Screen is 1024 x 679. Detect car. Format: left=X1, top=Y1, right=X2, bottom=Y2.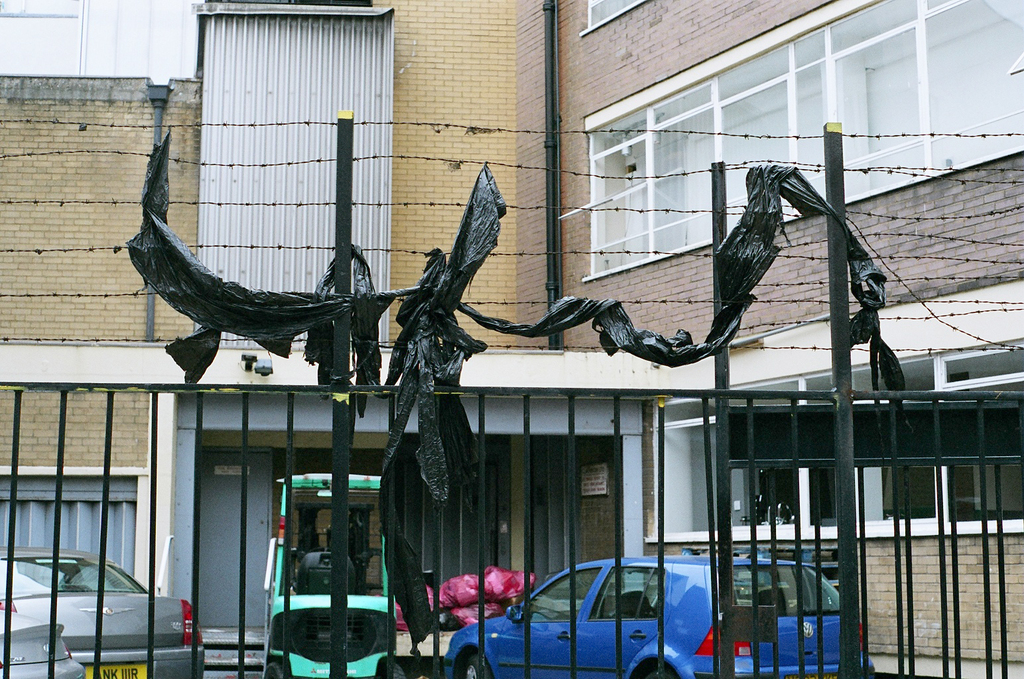
left=0, top=597, right=84, bottom=678.
